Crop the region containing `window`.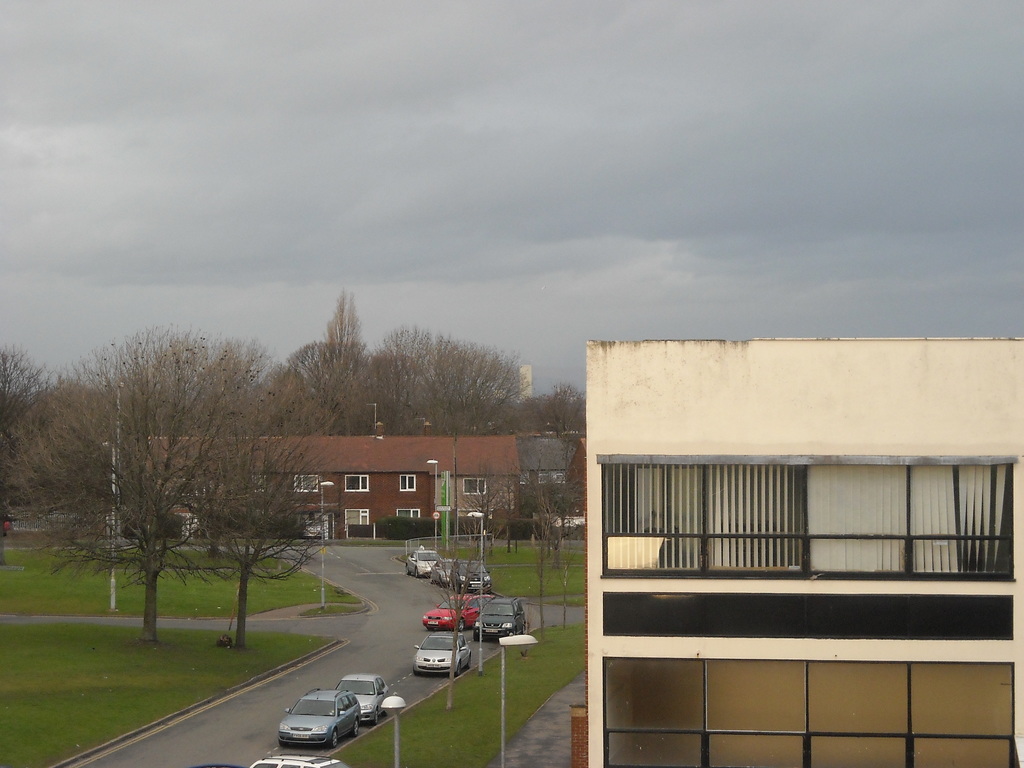
Crop region: bbox(601, 471, 701, 580).
